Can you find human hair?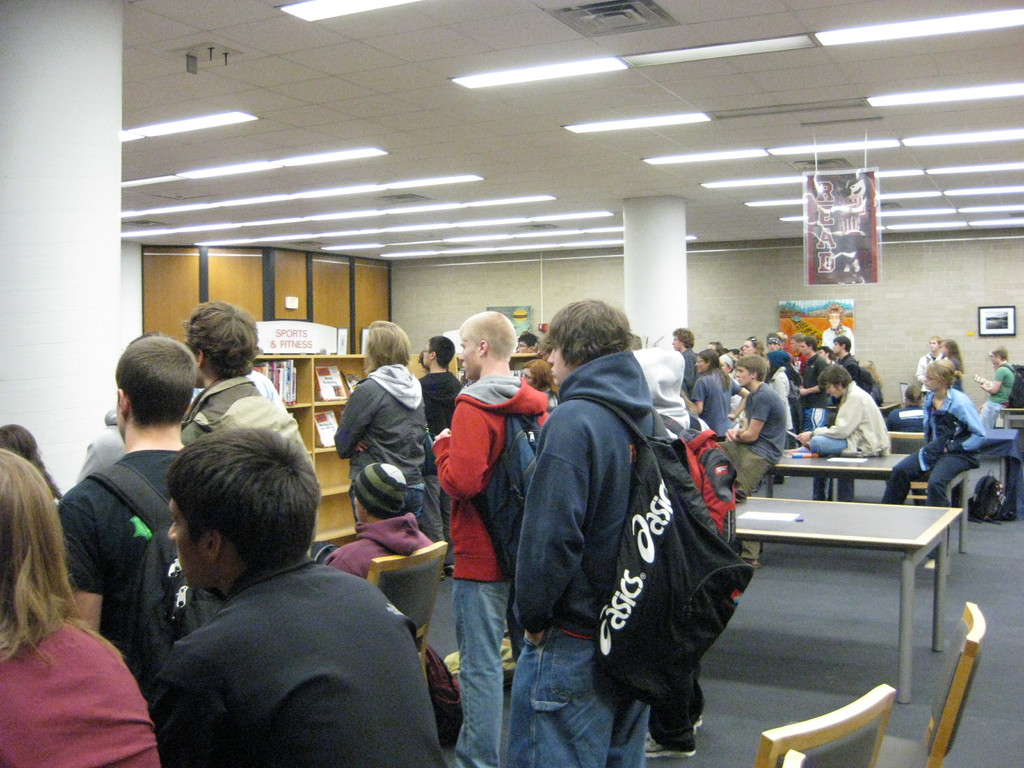
Yes, bounding box: detection(427, 335, 454, 372).
